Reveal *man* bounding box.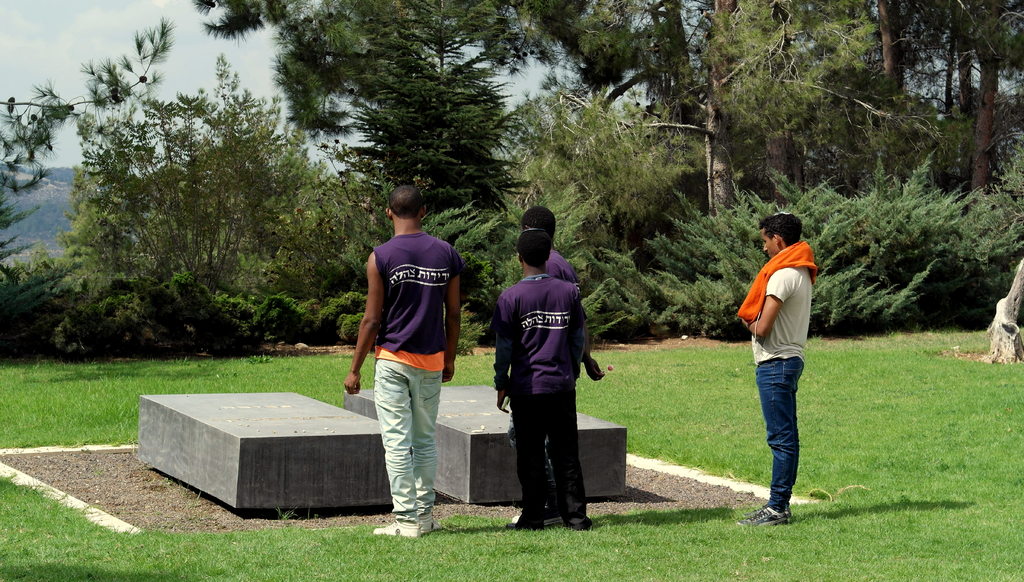
Revealed: (513,187,616,523).
